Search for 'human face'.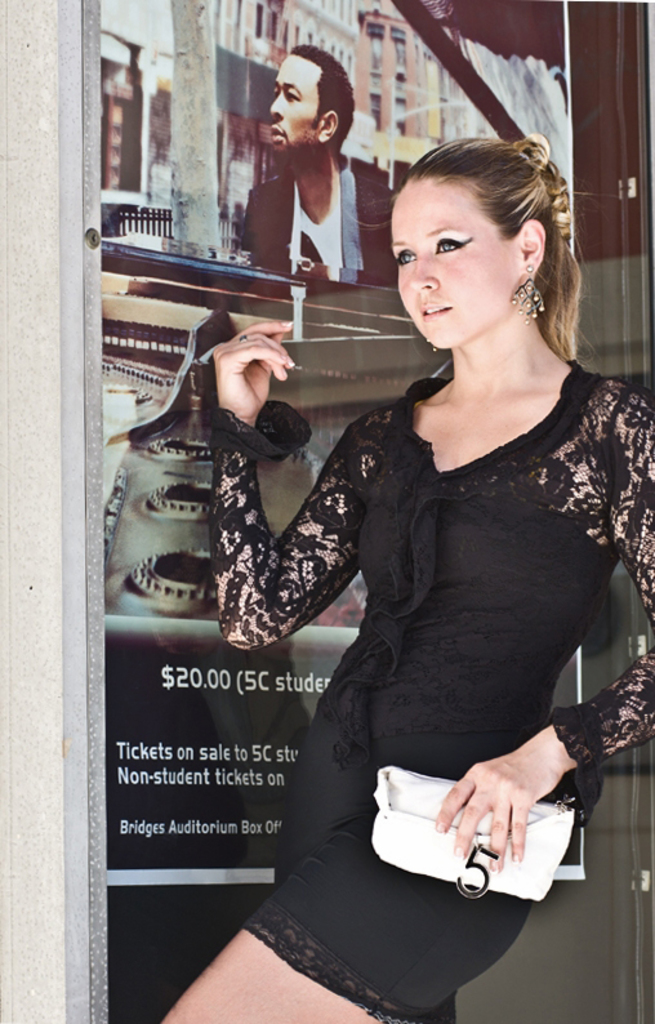
Found at box=[268, 57, 331, 150].
